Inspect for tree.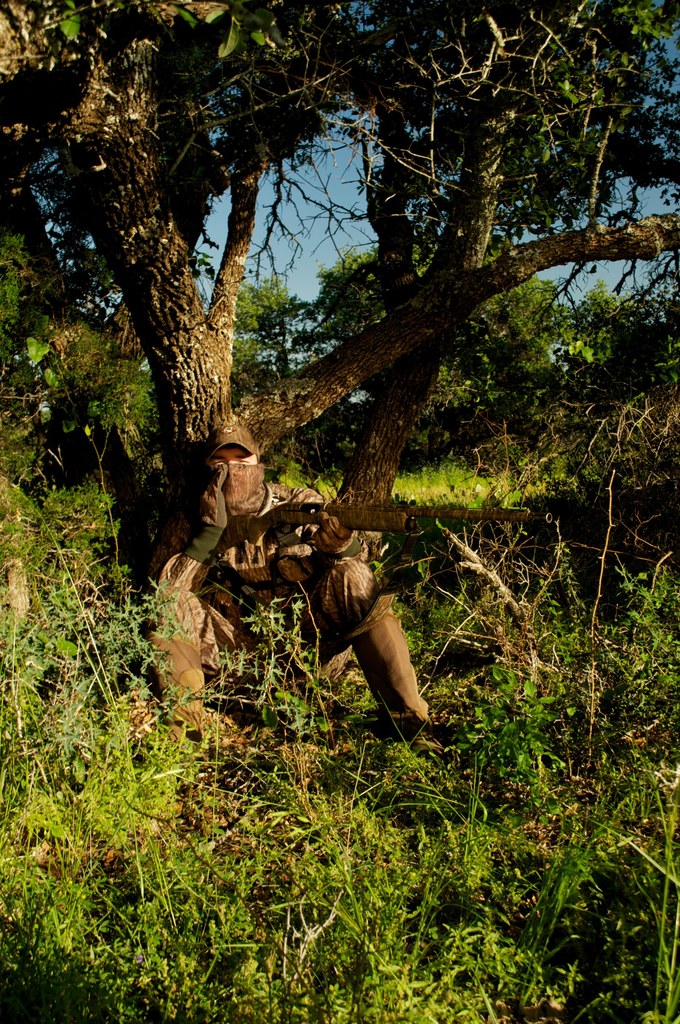
Inspection: {"left": 0, "top": 0, "right": 679, "bottom": 804}.
